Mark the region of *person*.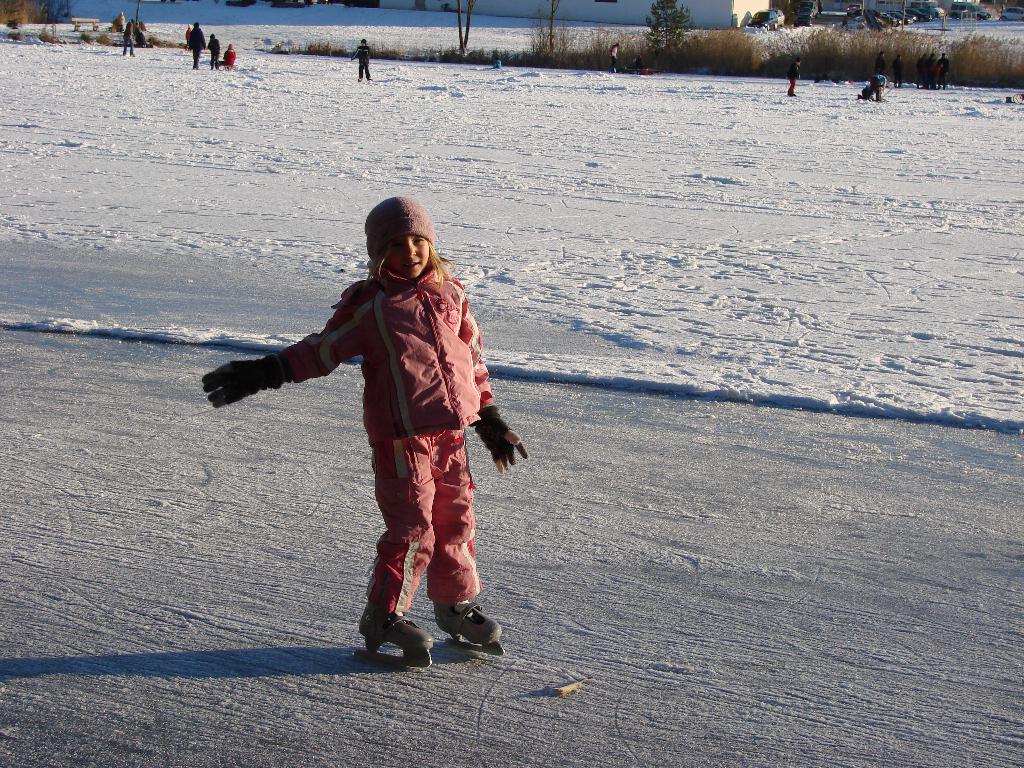
Region: x1=858 y1=78 x2=884 y2=100.
